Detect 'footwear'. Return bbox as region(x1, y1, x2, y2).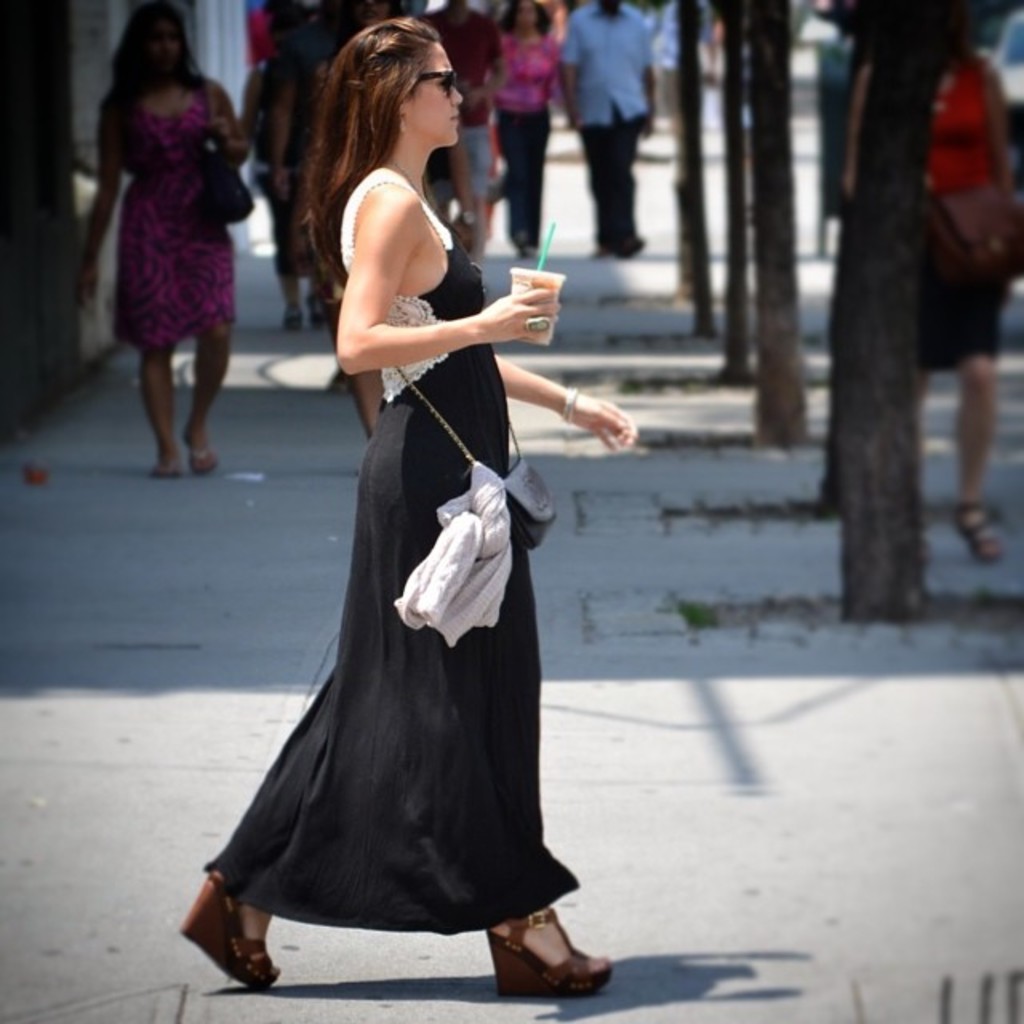
region(950, 504, 1000, 563).
